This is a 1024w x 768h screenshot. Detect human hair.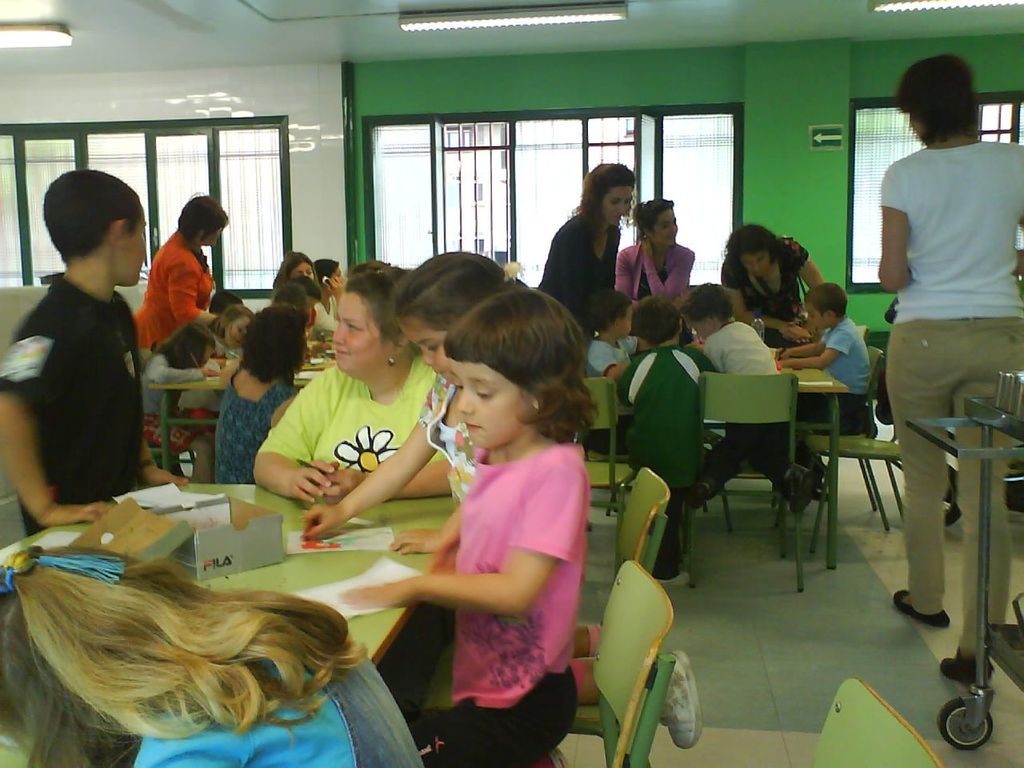
{"x1": 310, "y1": 258, "x2": 338, "y2": 286}.
